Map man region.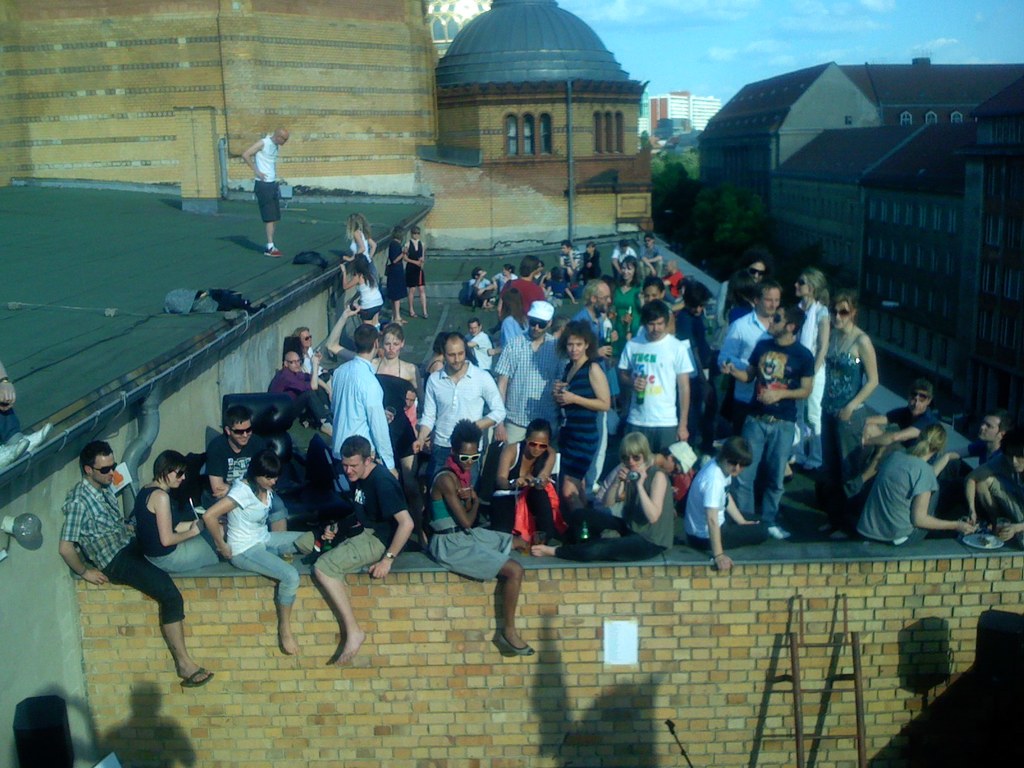
Mapped to [965,435,1023,548].
